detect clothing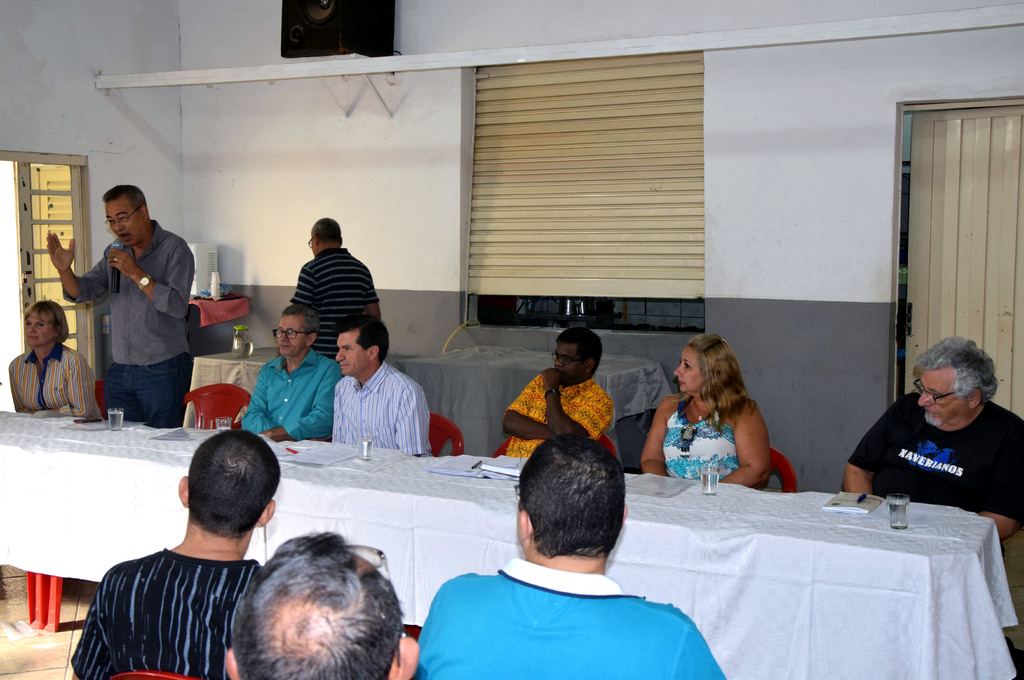
box=[6, 339, 101, 413]
